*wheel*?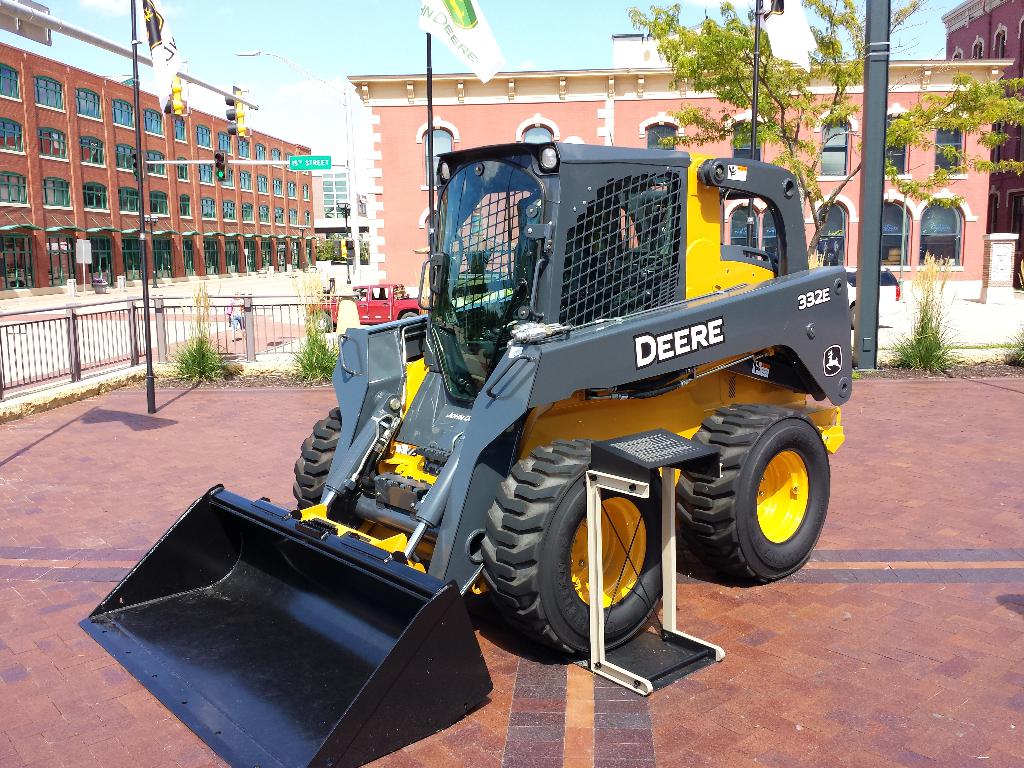
(left=292, top=404, right=344, bottom=509)
